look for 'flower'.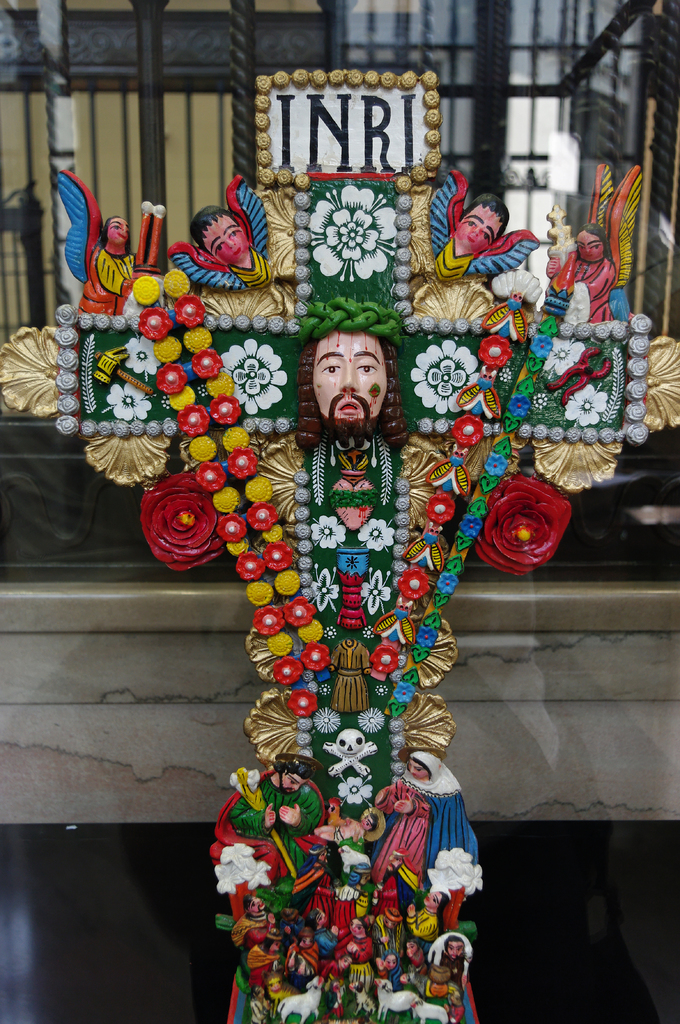
Found: 198/463/226/489.
